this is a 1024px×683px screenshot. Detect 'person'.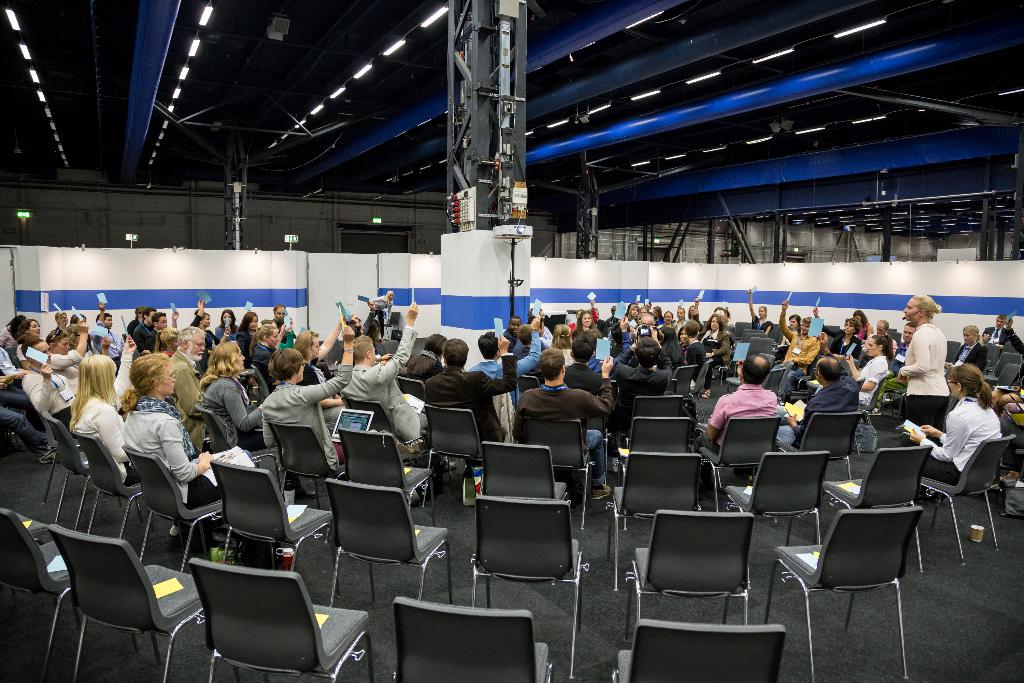
845/333/893/411.
